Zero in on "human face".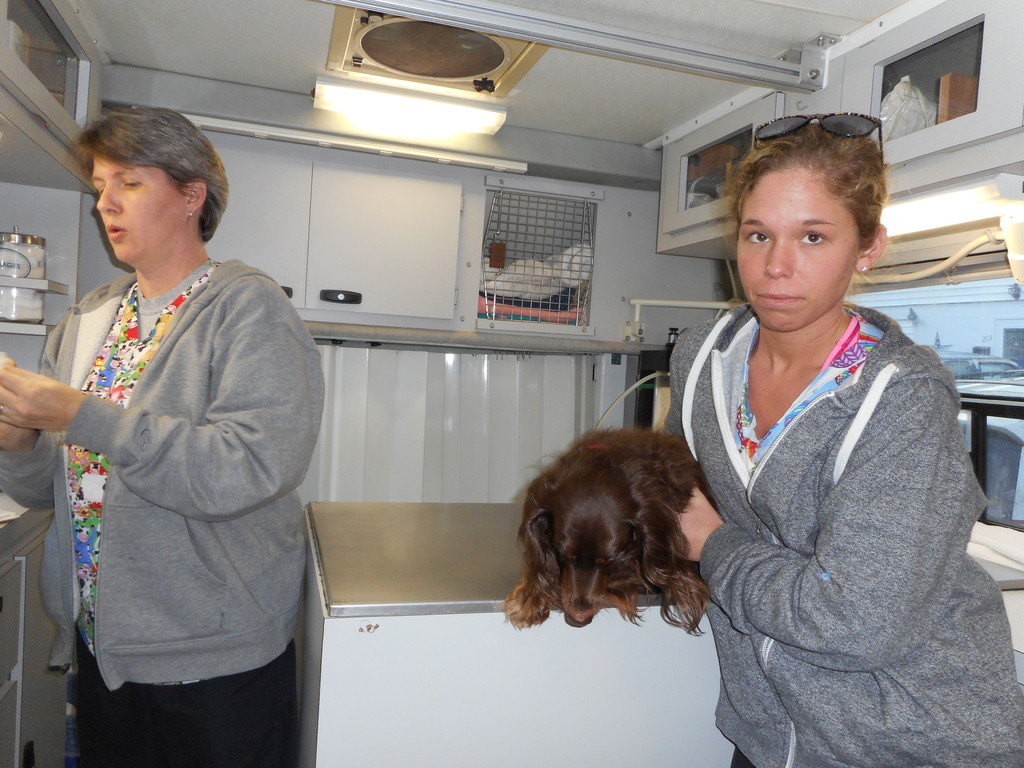
Zeroed in: rect(734, 157, 862, 330).
